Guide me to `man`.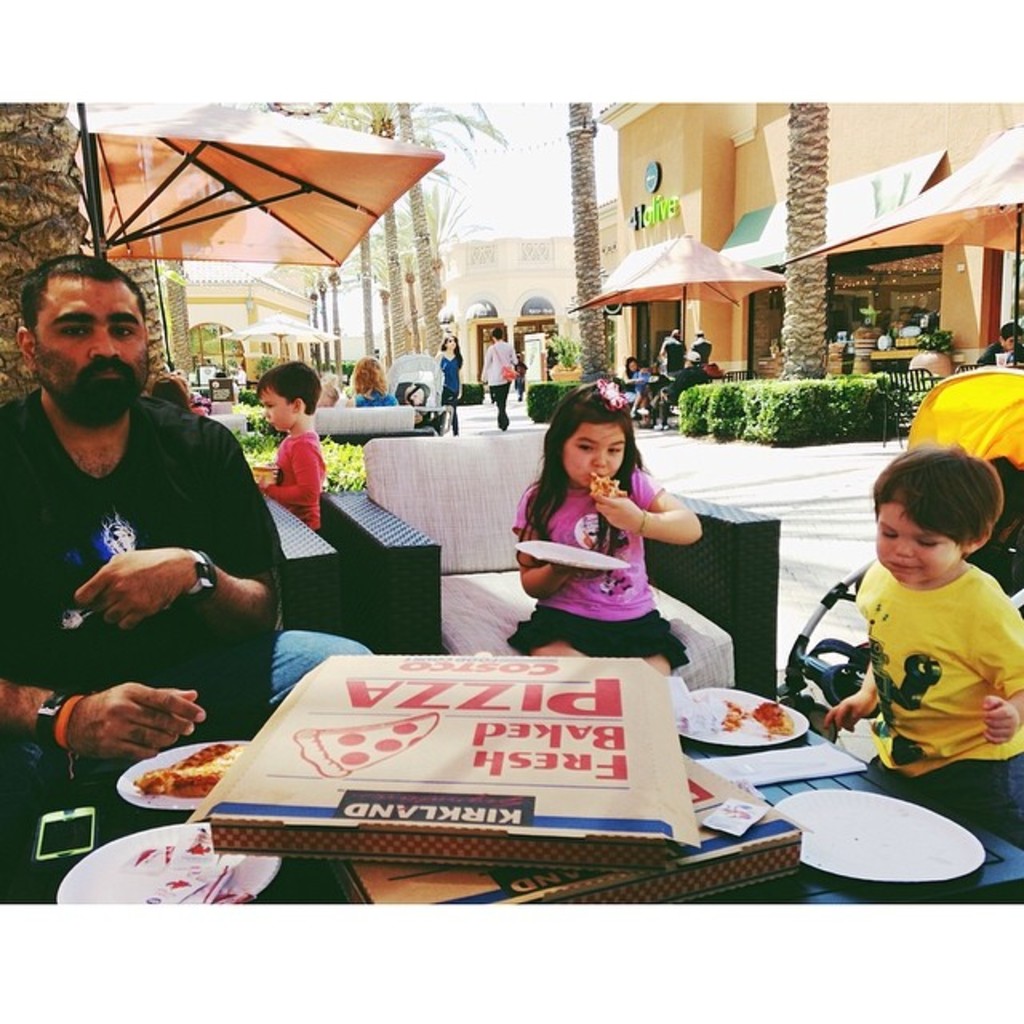
Guidance: box(8, 272, 302, 773).
